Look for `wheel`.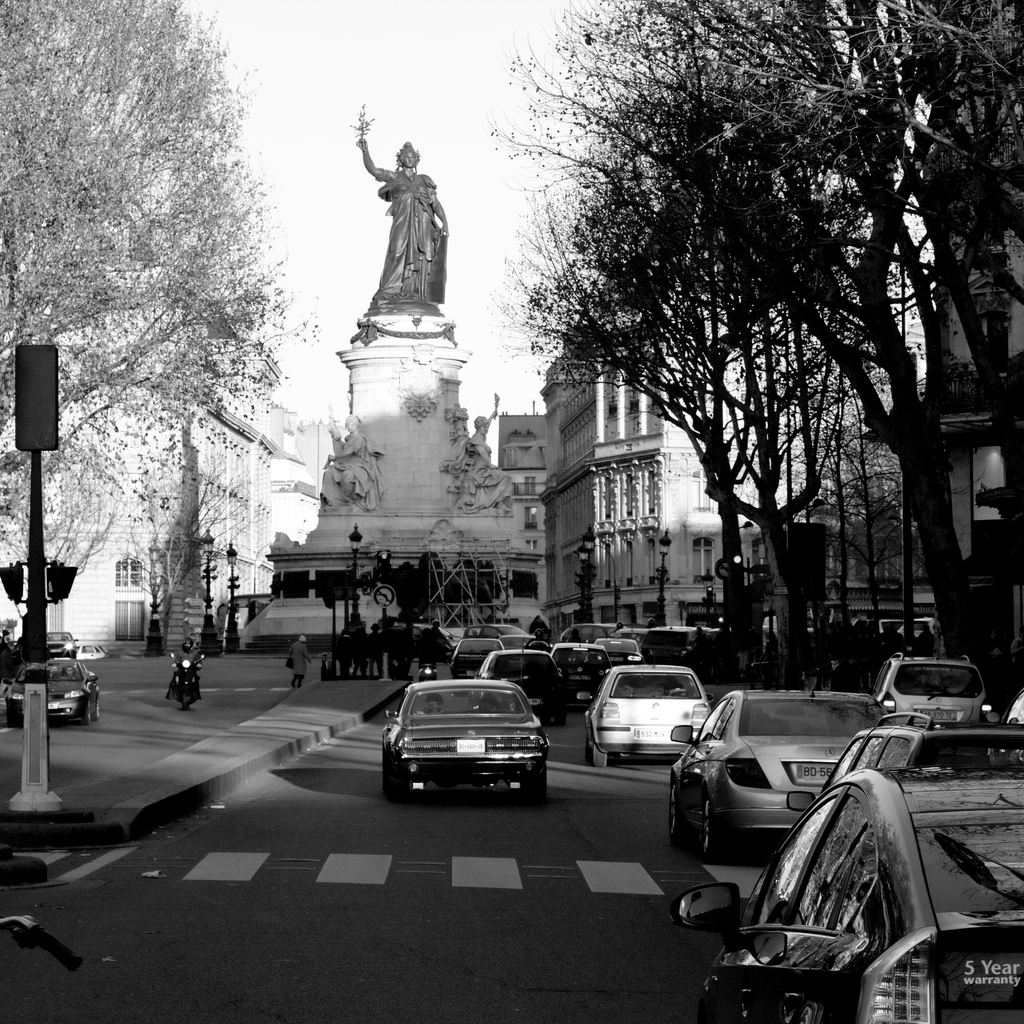
Found: box(522, 780, 545, 803).
